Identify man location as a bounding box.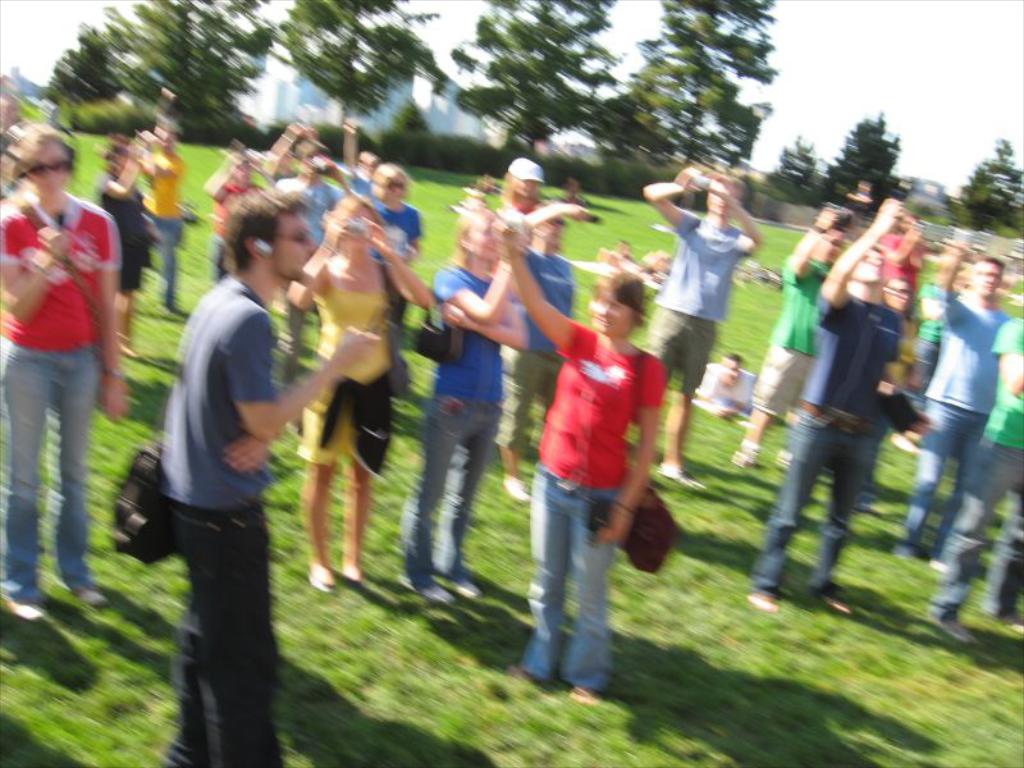
[left=892, top=225, right=1011, bottom=577].
